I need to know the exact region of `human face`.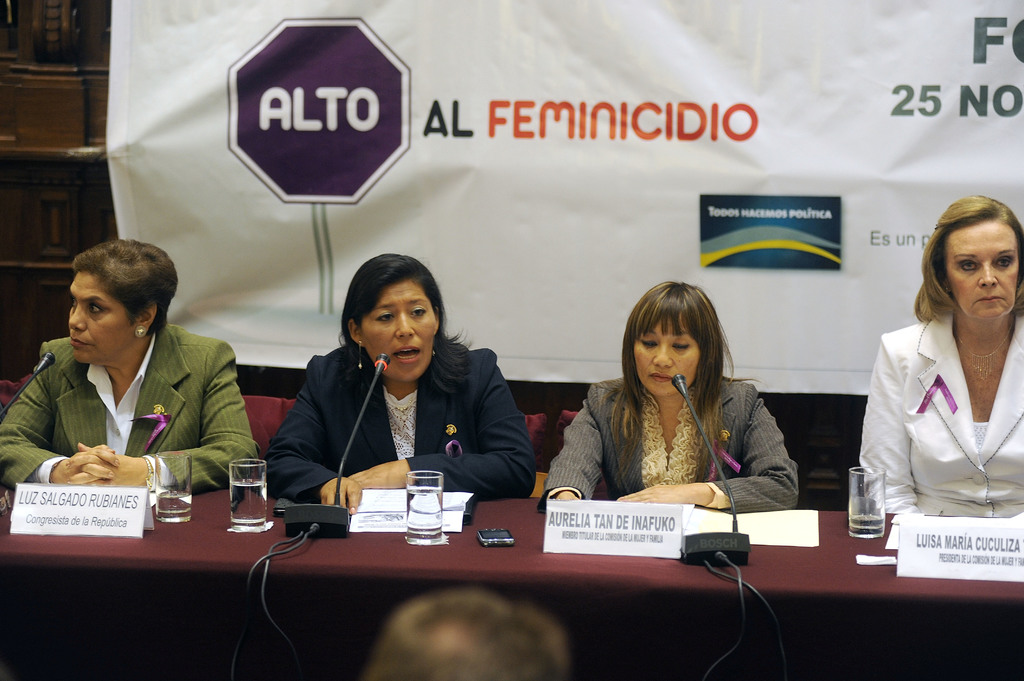
Region: 65:272:138:362.
